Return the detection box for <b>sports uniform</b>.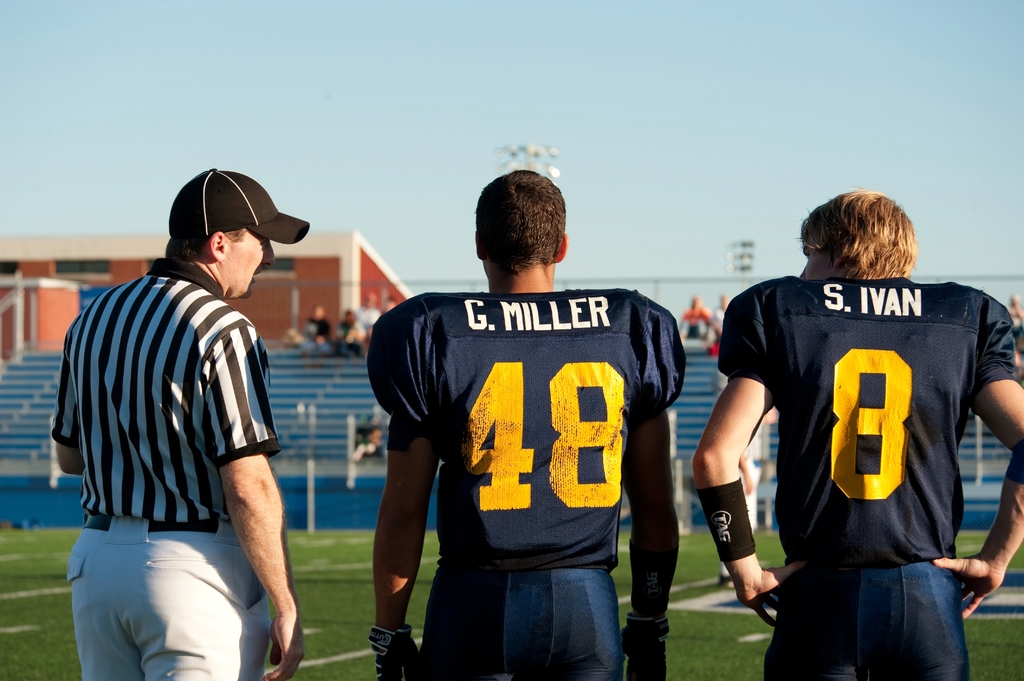
(54,253,278,680).
